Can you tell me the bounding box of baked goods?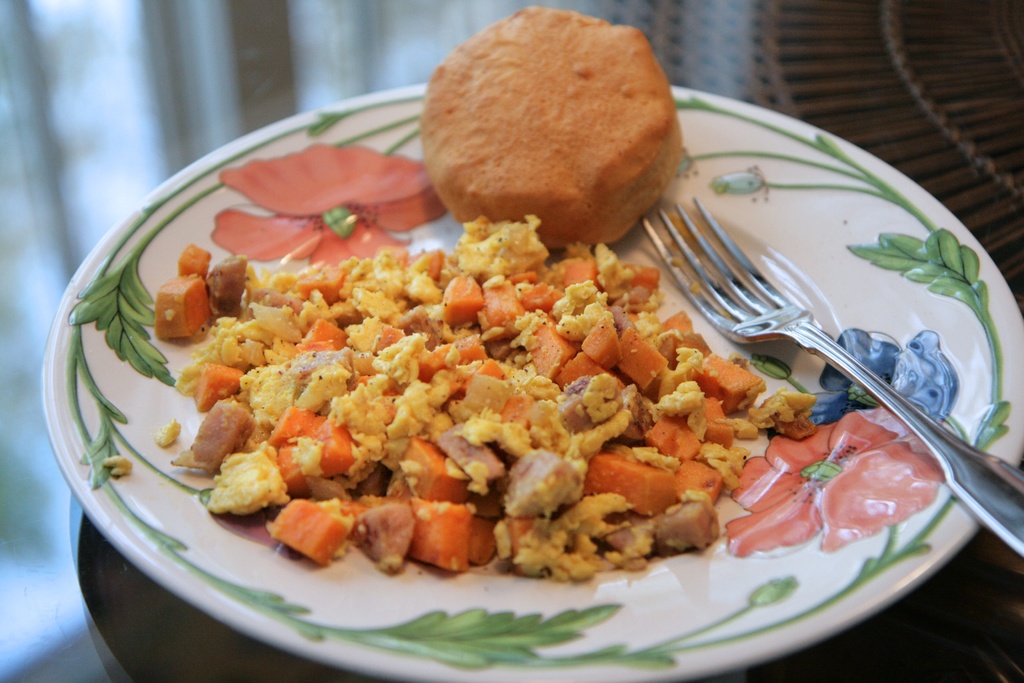
detection(429, 1, 694, 248).
